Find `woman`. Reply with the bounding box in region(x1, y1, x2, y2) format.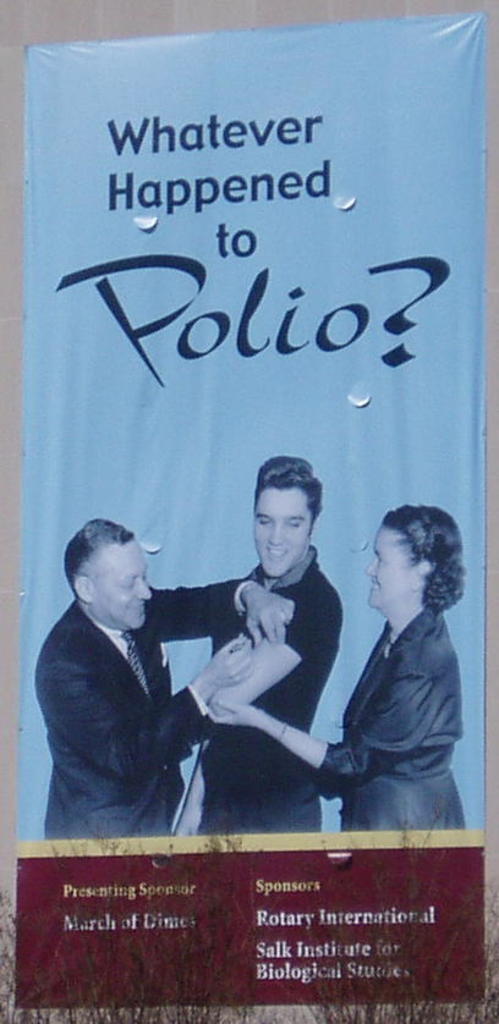
region(207, 505, 465, 826).
